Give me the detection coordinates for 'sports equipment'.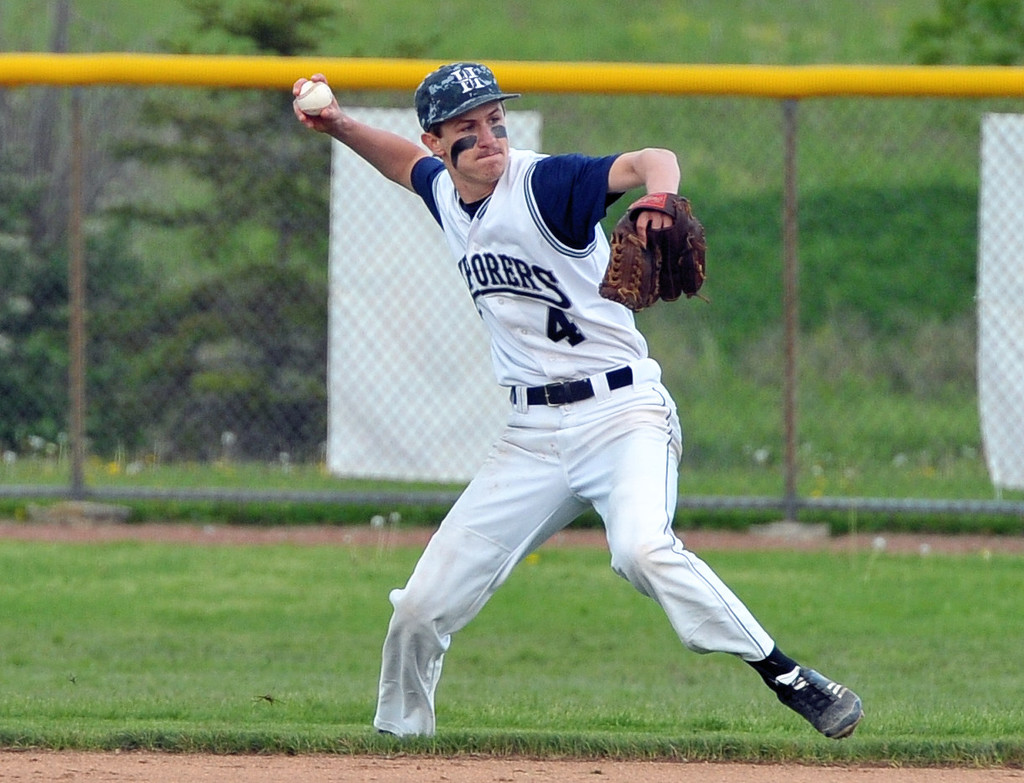
locate(600, 194, 708, 313).
